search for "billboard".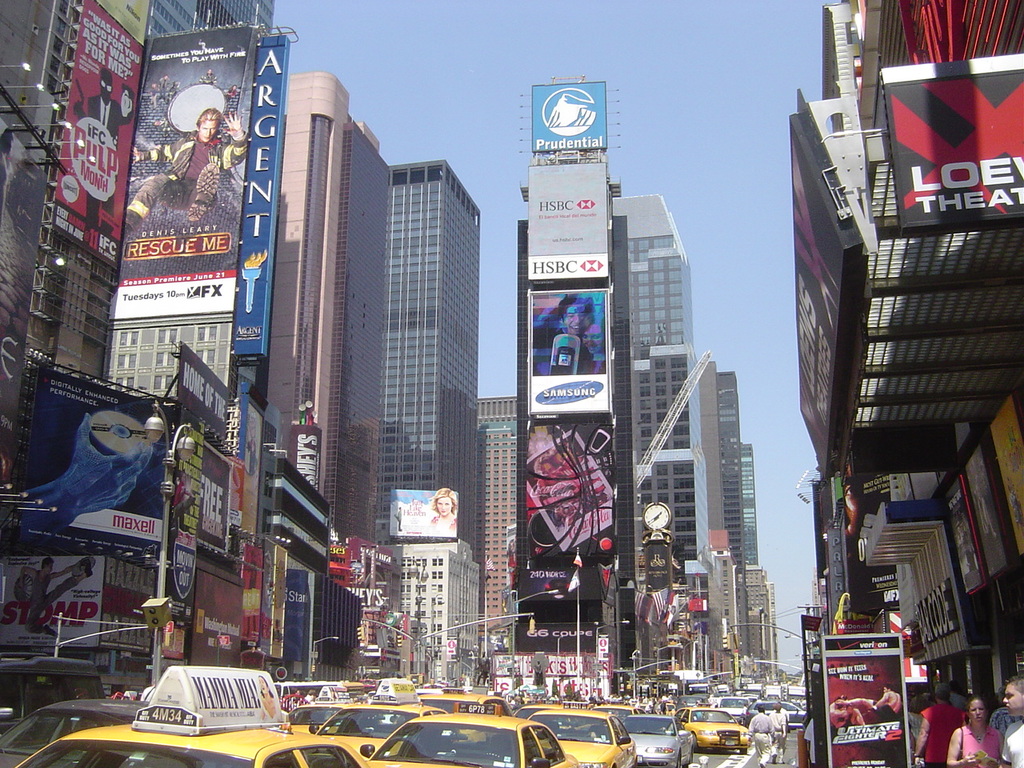
Found at crop(10, 364, 162, 554).
